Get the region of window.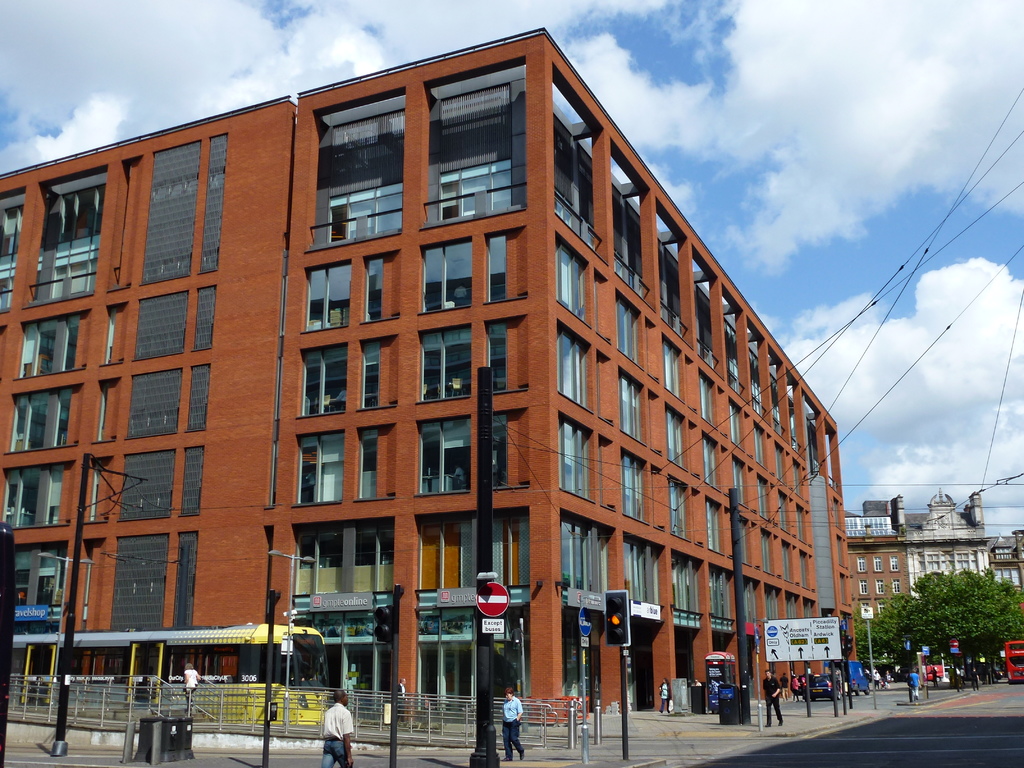
region(304, 426, 340, 511).
